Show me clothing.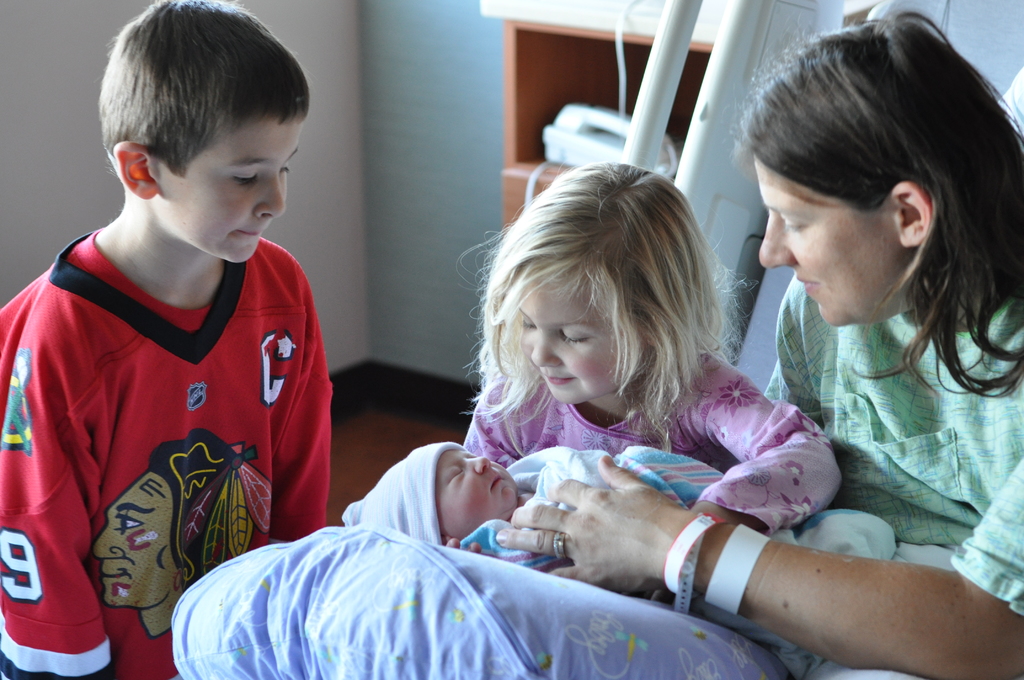
clothing is here: 467 350 838 543.
